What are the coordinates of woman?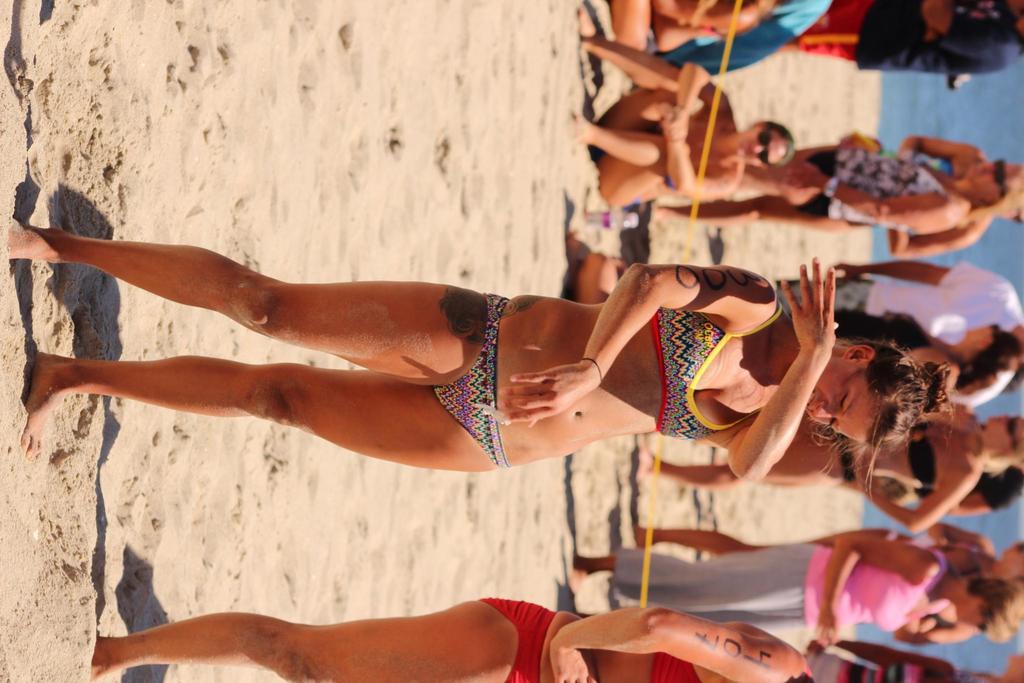
<box>644,154,1023,228</box>.
